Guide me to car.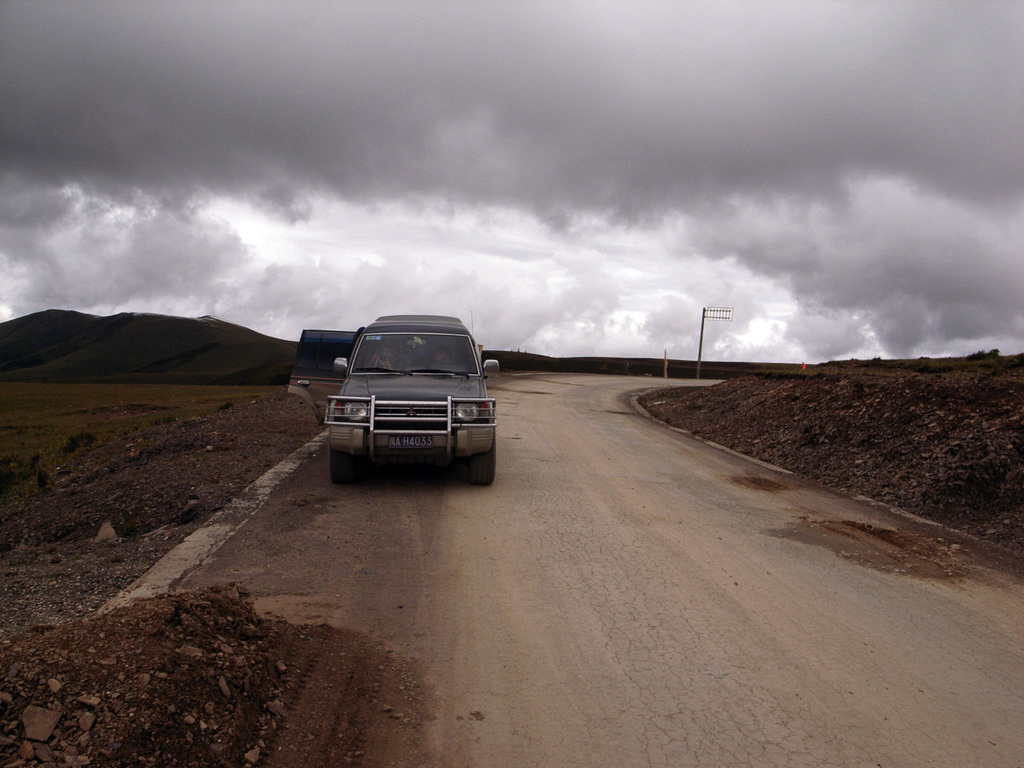
Guidance: box=[288, 314, 500, 478].
